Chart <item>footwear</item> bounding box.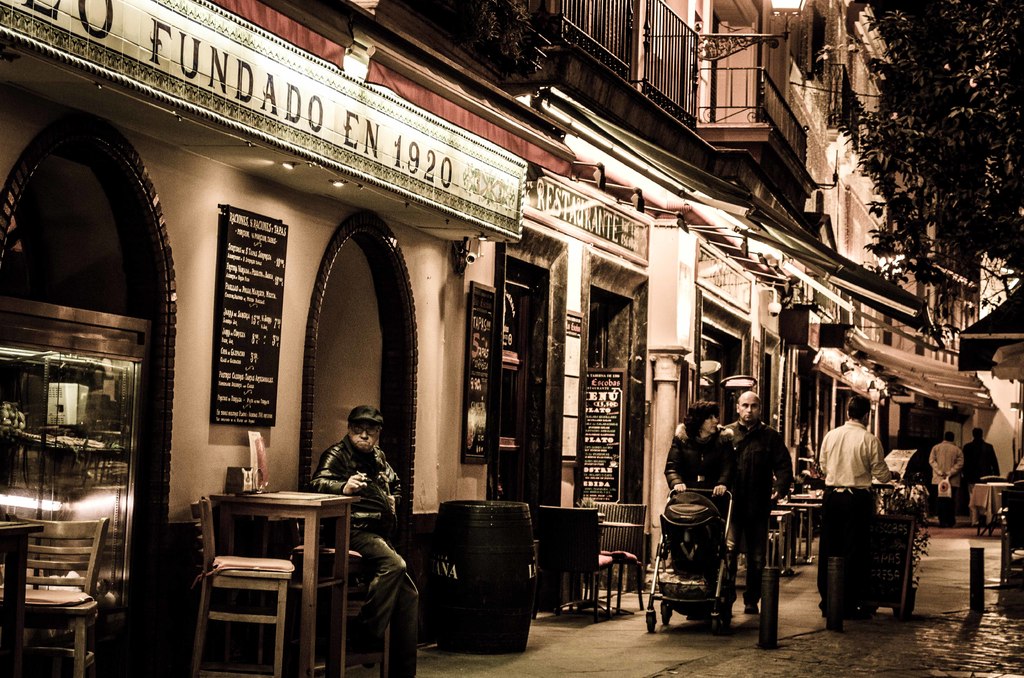
Charted: (820,608,869,620).
